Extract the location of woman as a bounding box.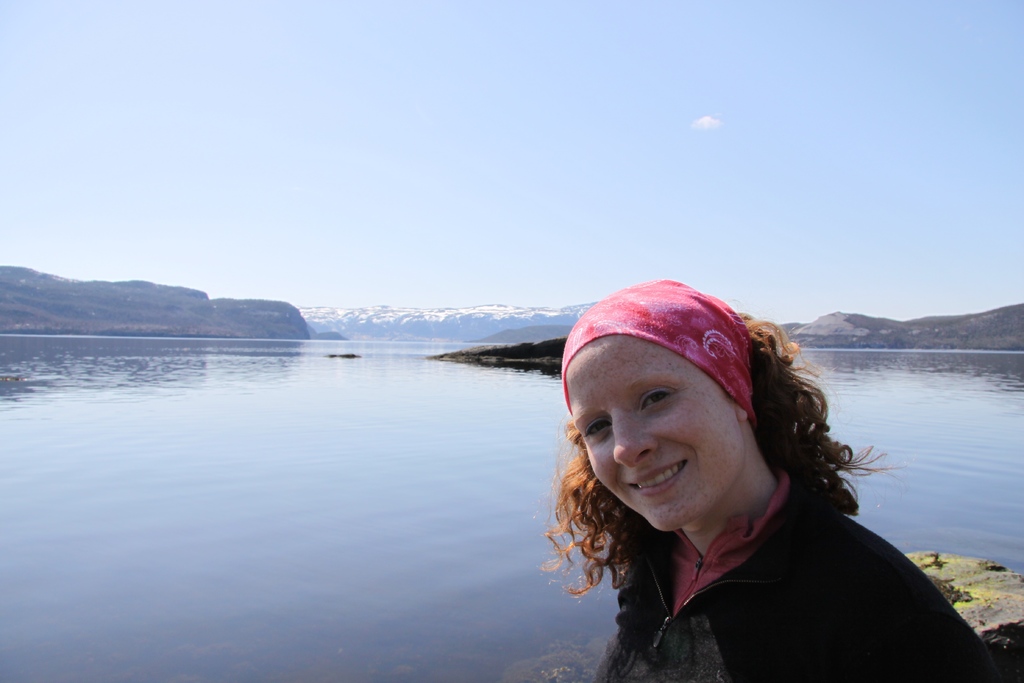
[511, 274, 988, 682].
